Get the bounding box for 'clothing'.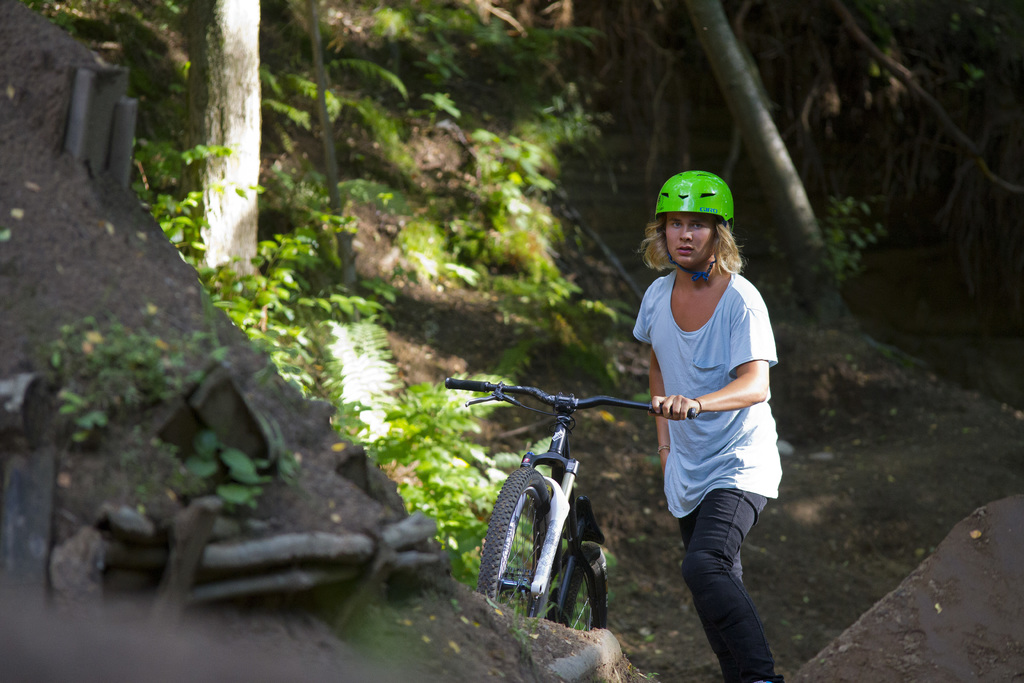
select_region(621, 261, 788, 682).
